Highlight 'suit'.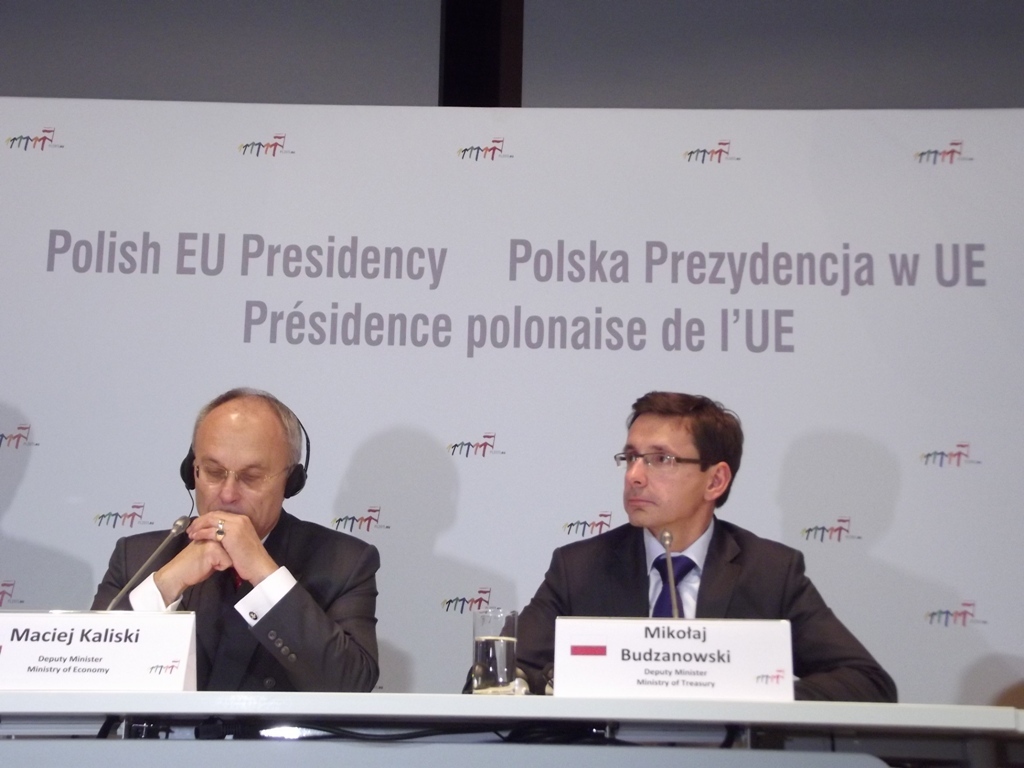
Highlighted region: 91:509:380:692.
